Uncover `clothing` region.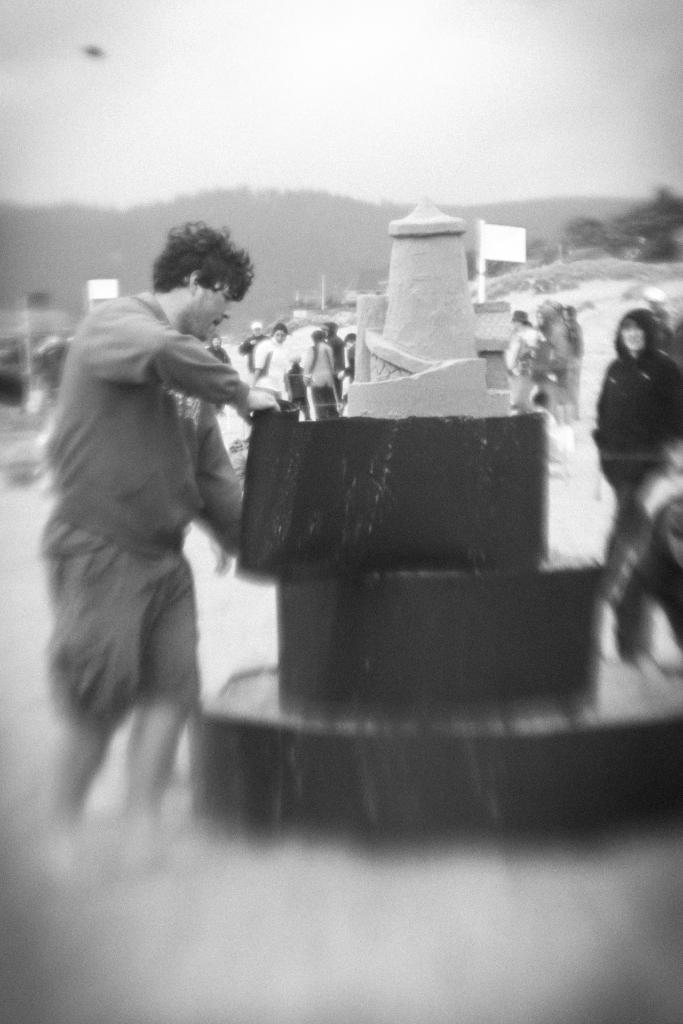
Uncovered: {"x1": 504, "y1": 316, "x2": 540, "y2": 410}.
